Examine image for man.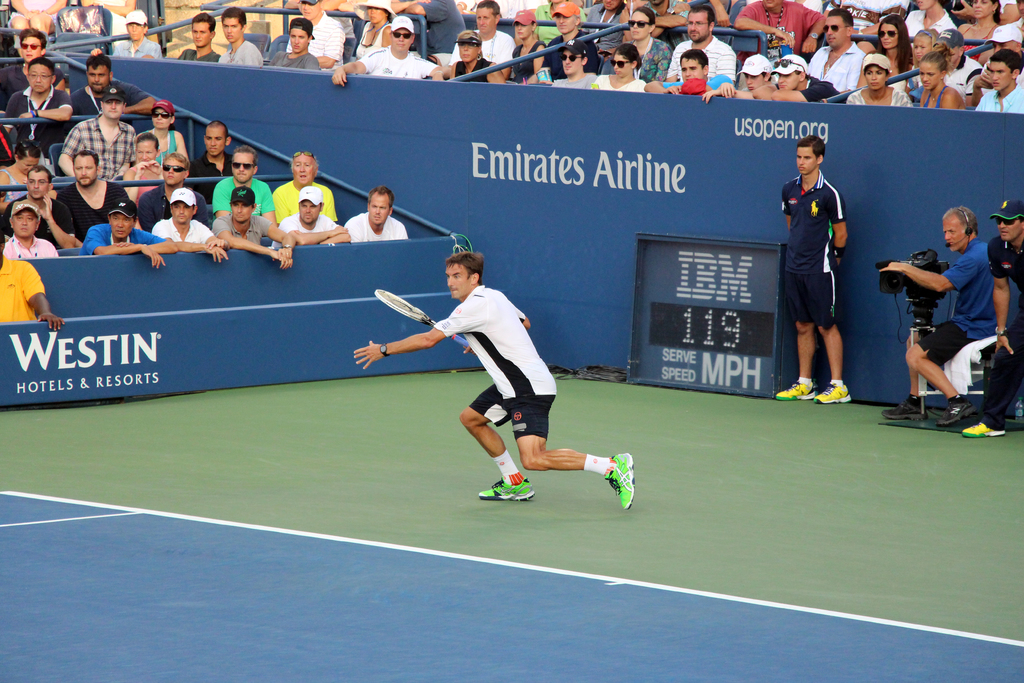
Examination result: pyautogui.locateOnScreen(547, 0, 591, 78).
